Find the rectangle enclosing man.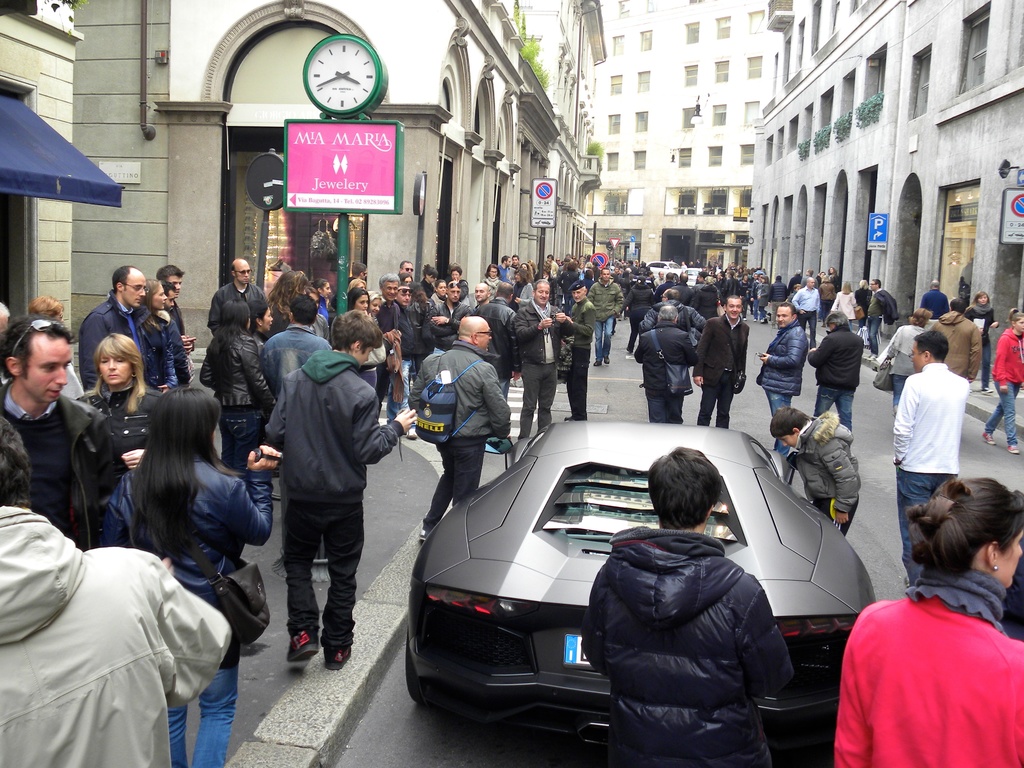
[497,252,516,282].
